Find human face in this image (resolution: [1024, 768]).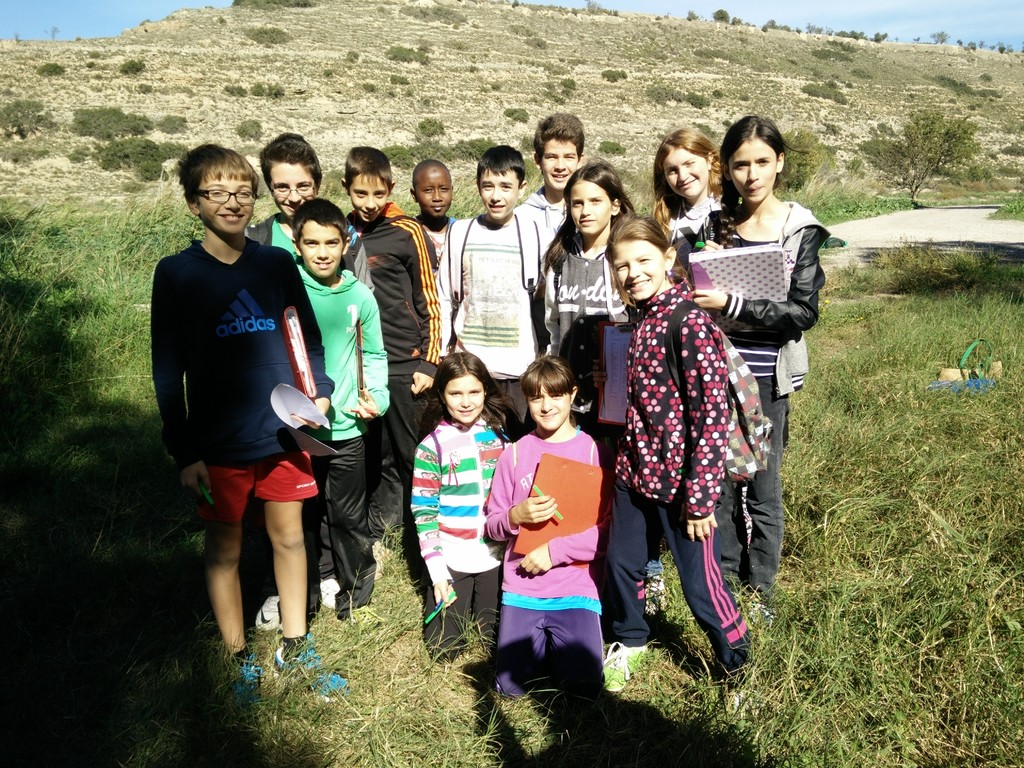
[x1=482, y1=167, x2=518, y2=217].
